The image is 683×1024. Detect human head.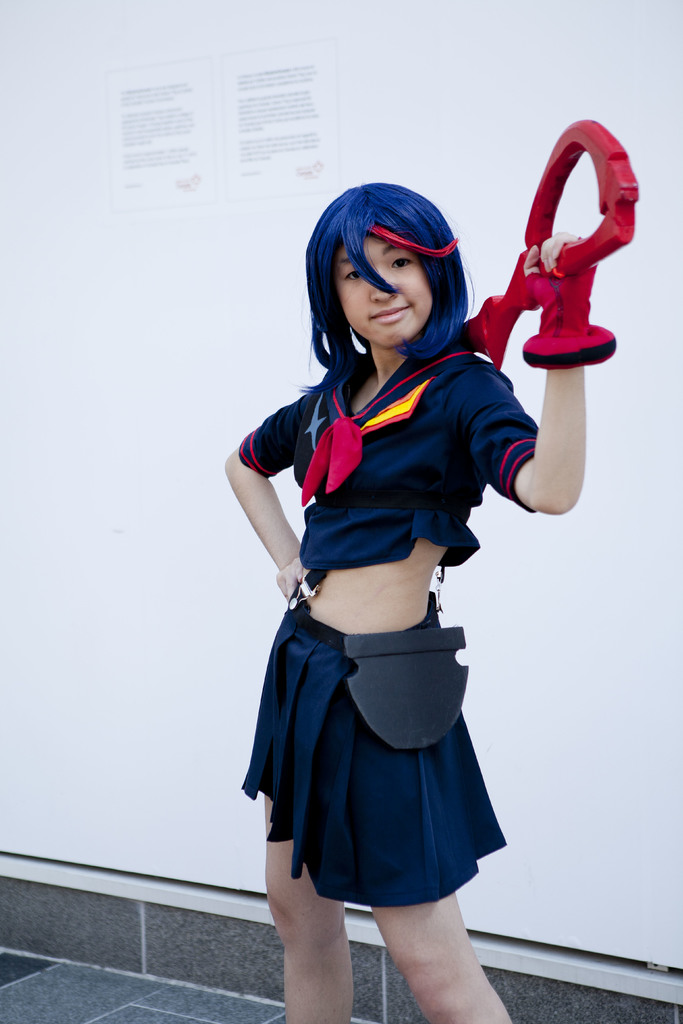
Detection: 316:170:477:328.
